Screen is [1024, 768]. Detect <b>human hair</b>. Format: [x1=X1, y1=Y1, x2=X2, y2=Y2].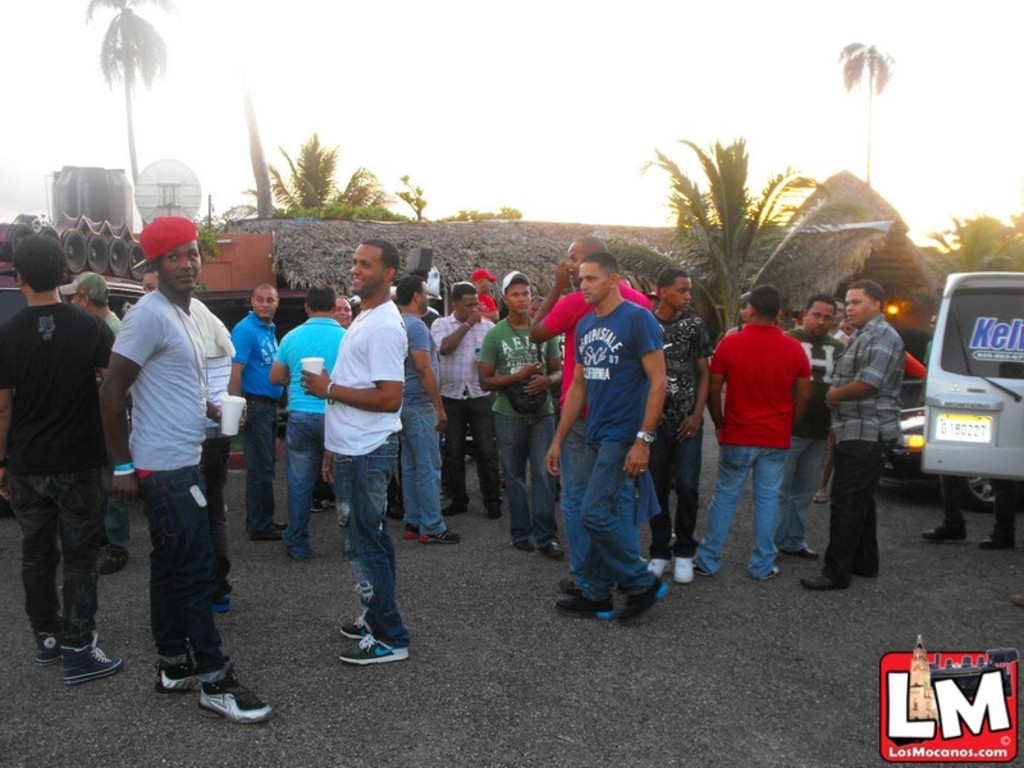
[x1=750, y1=283, x2=780, y2=317].
